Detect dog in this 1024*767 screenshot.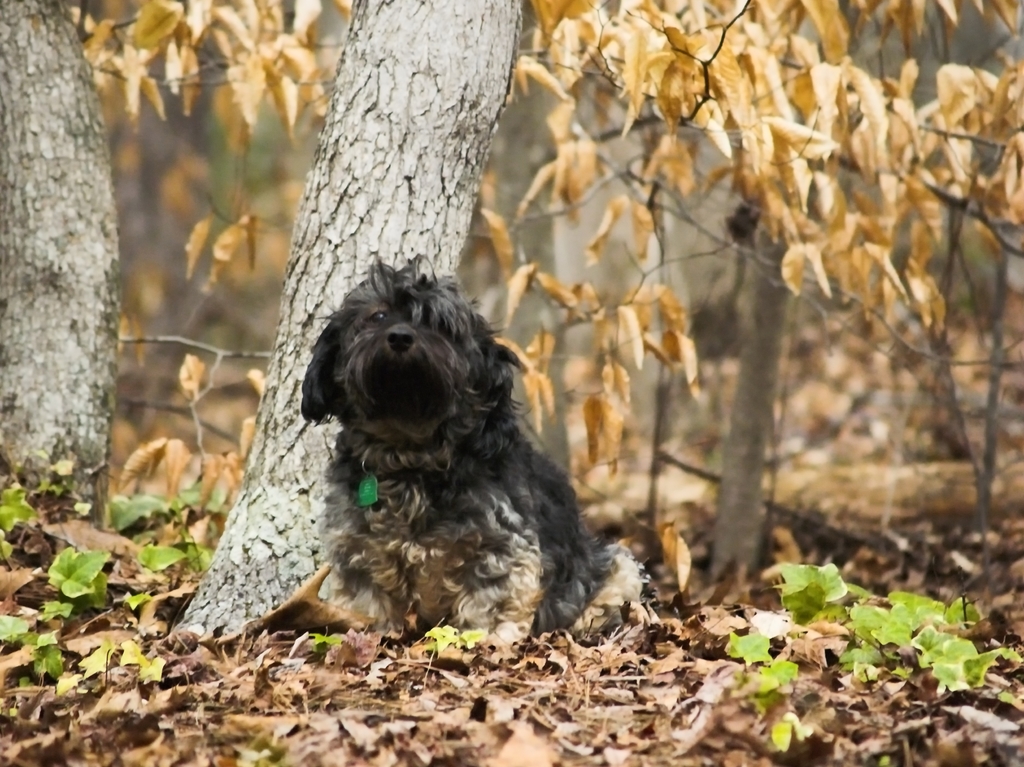
Detection: crop(301, 254, 655, 647).
